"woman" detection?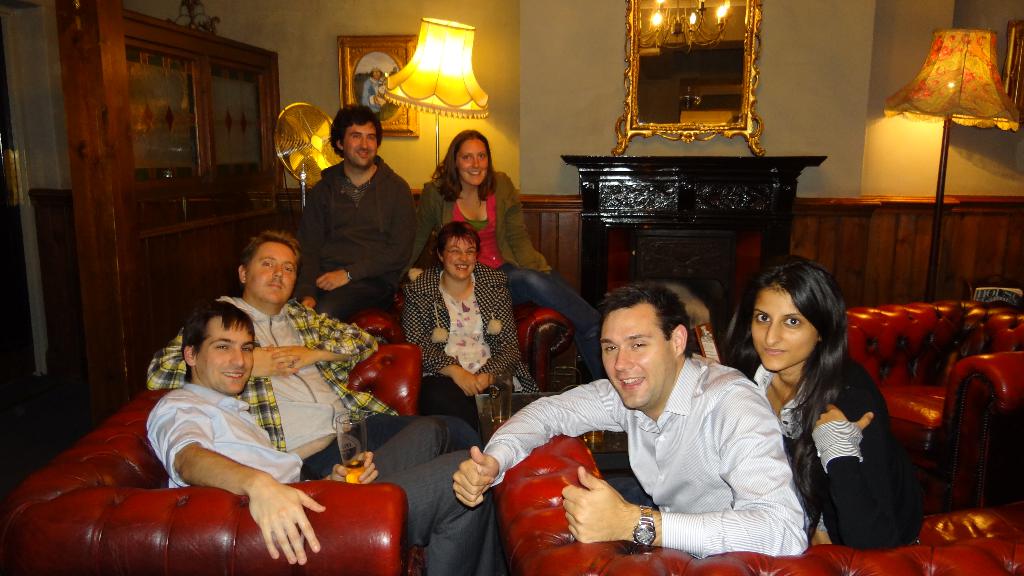
x1=401, y1=127, x2=551, y2=275
